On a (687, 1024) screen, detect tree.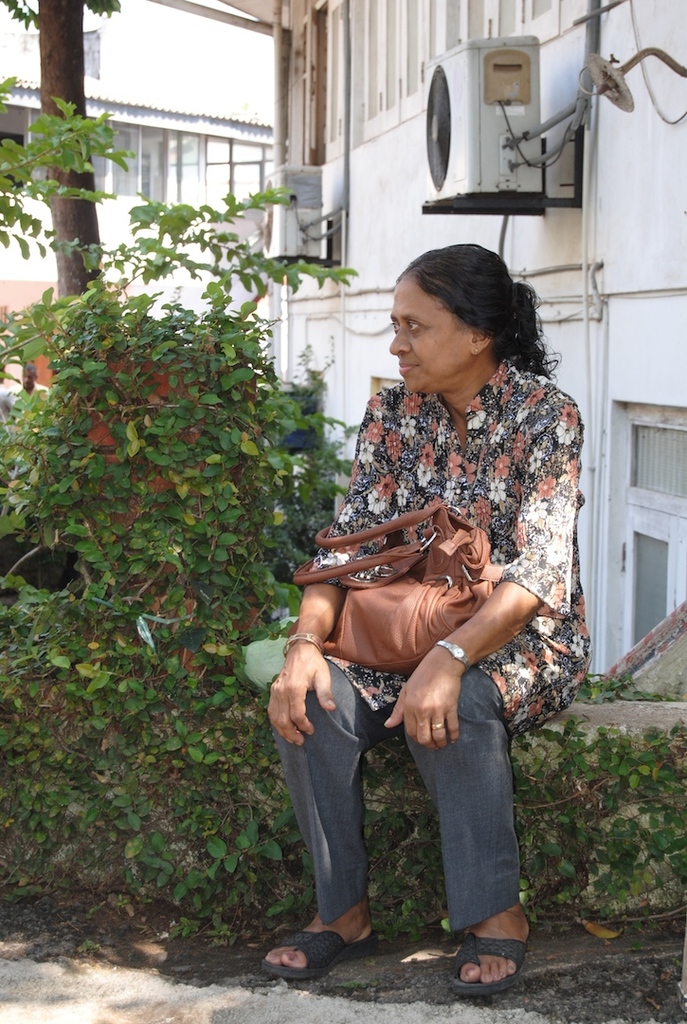
locate(0, 0, 137, 608).
